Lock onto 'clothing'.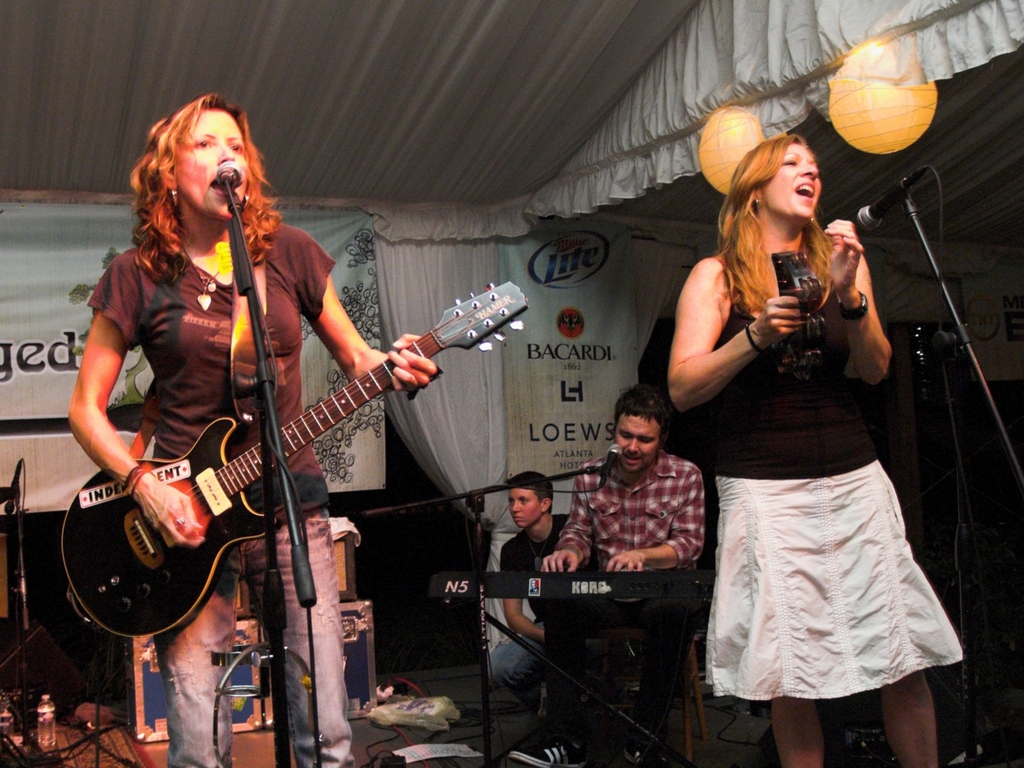
Locked: 88, 221, 355, 767.
